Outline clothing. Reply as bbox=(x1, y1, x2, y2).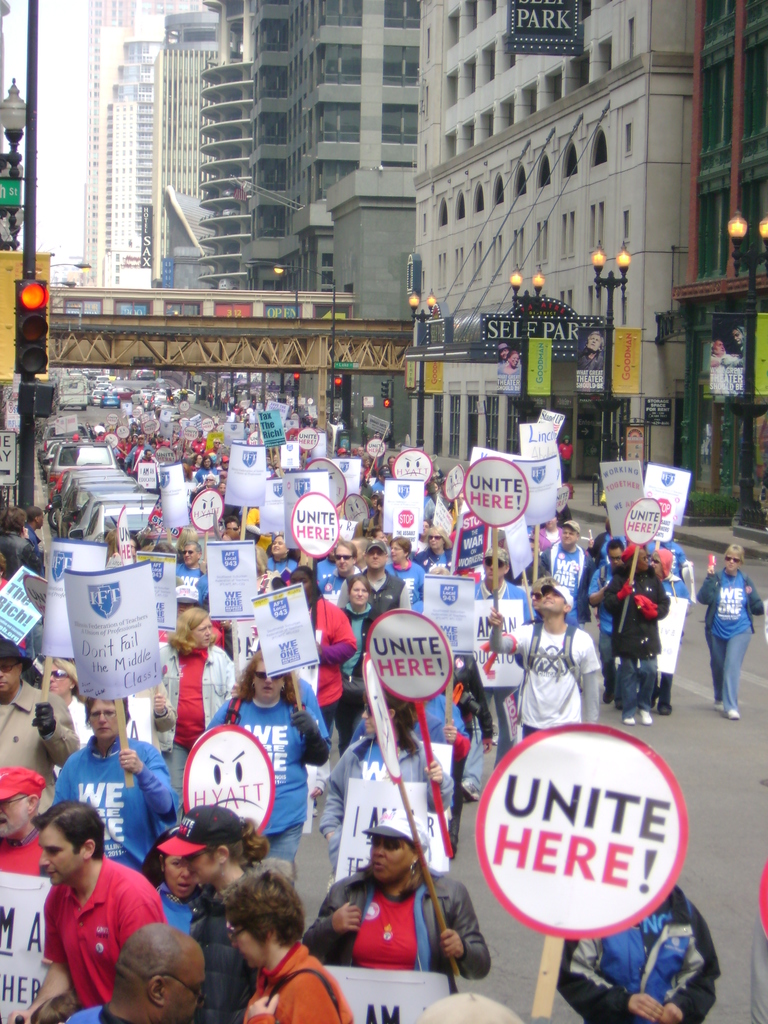
bbox=(0, 831, 48, 1021).
